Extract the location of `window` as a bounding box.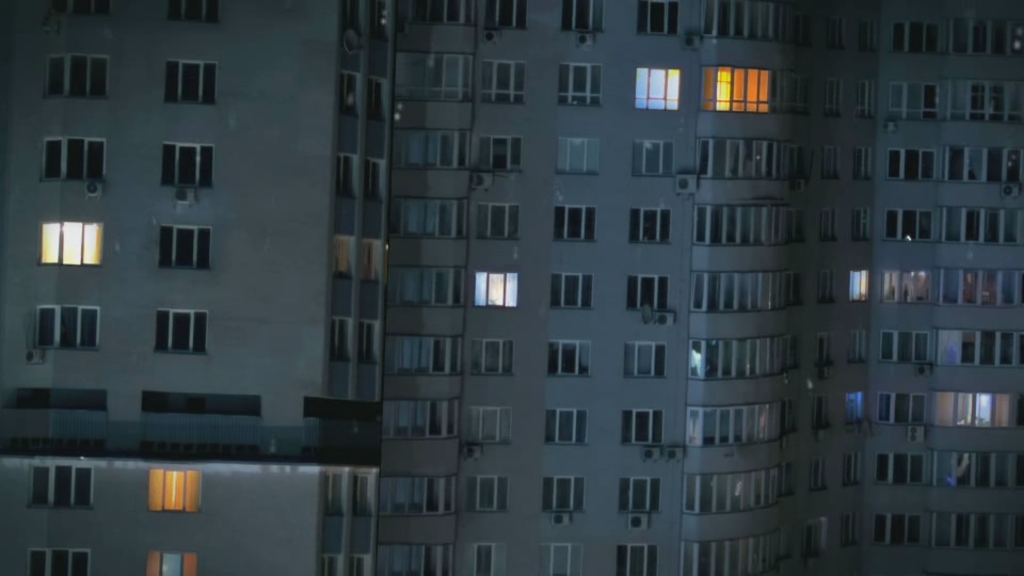
detection(465, 401, 506, 442).
